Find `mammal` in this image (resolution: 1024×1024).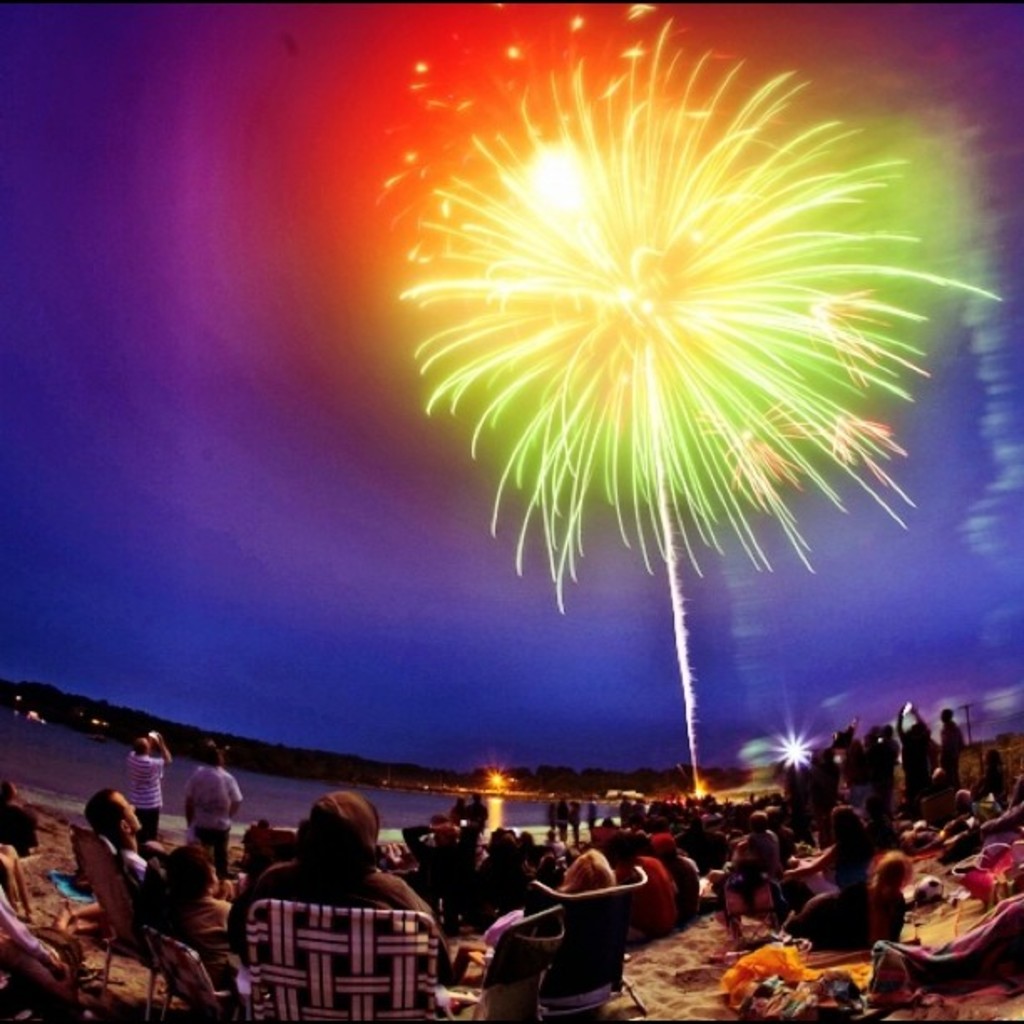
{"x1": 127, "y1": 733, "x2": 169, "y2": 835}.
